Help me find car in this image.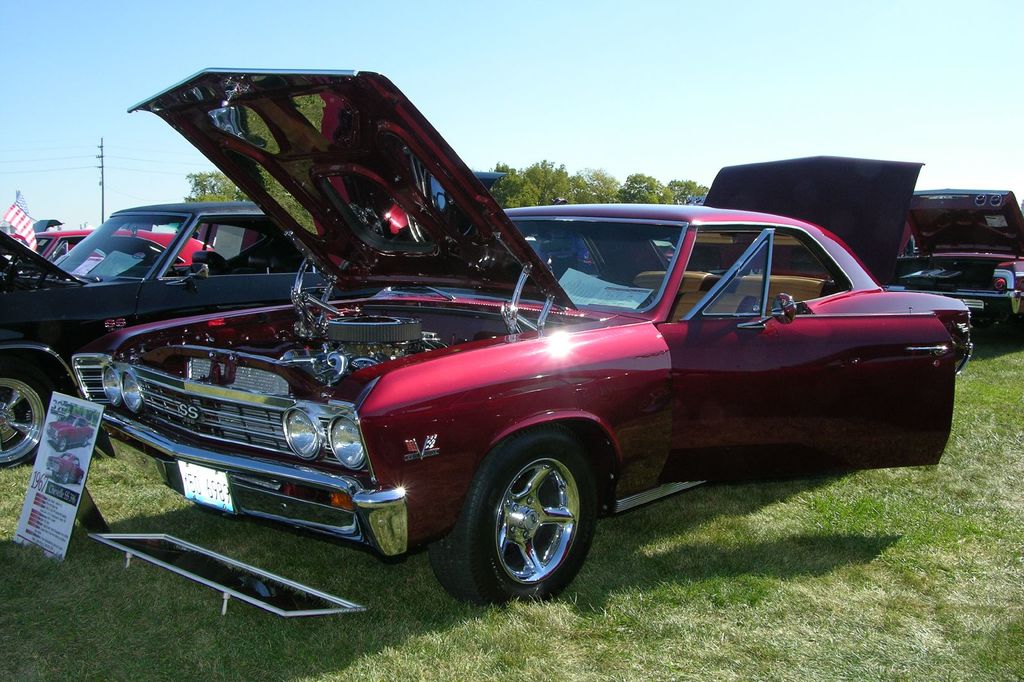
Found it: select_region(0, 194, 332, 468).
